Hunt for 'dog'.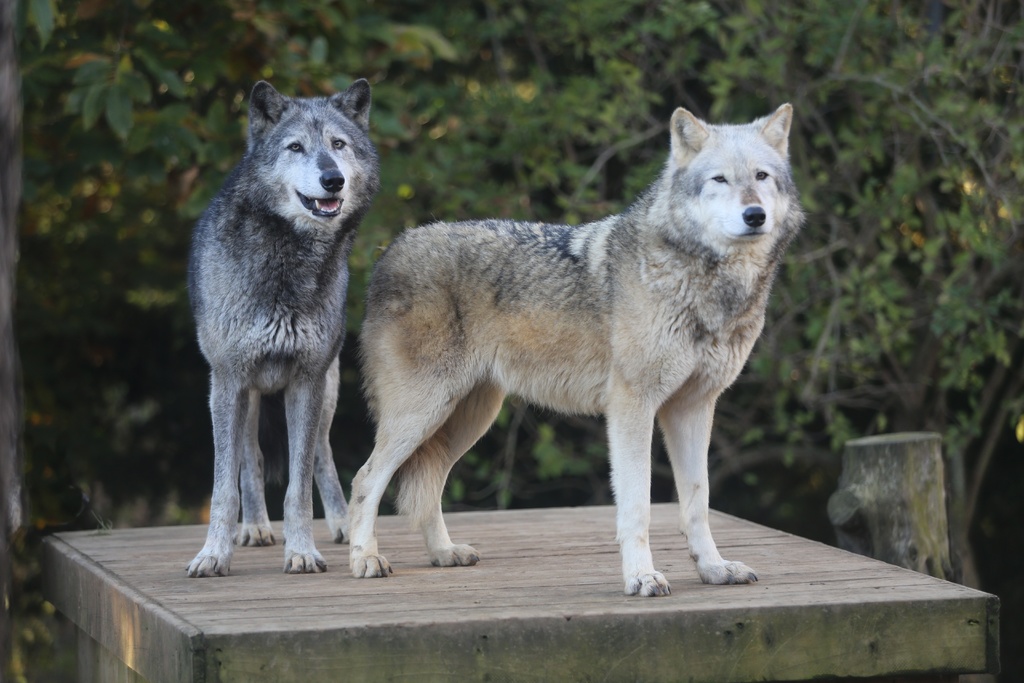
Hunted down at <bbox>348, 103, 812, 598</bbox>.
